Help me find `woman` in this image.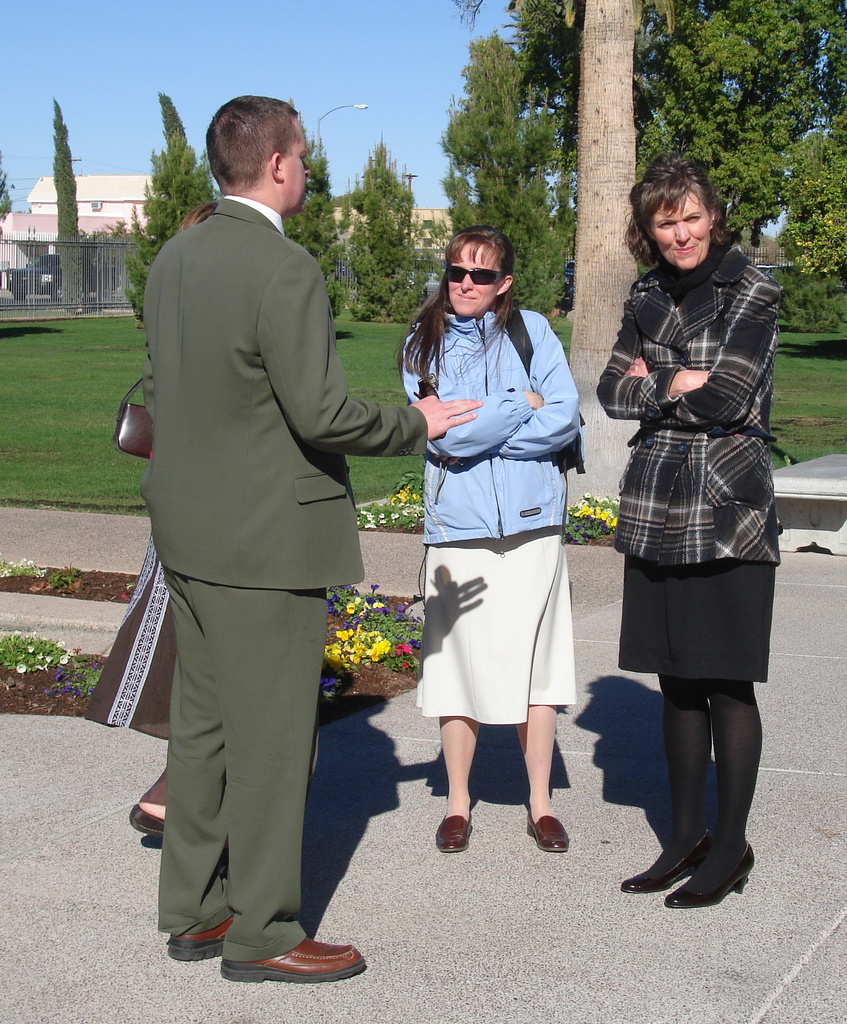
Found it: [395,221,579,856].
